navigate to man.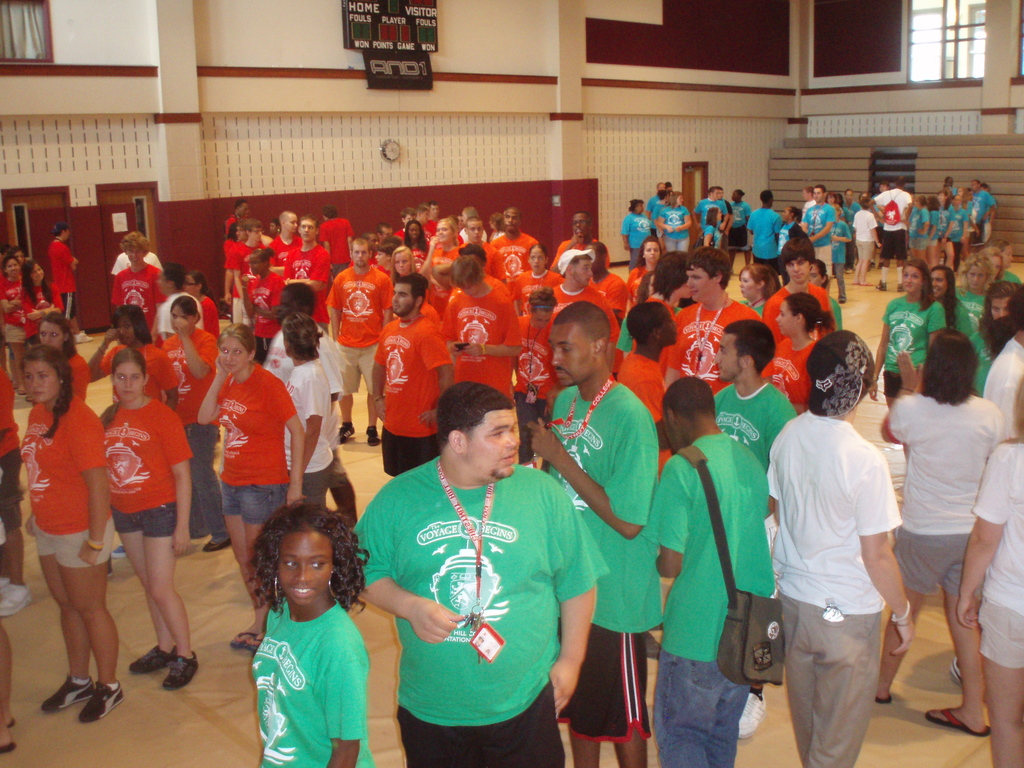
Navigation target: BBox(692, 186, 726, 234).
